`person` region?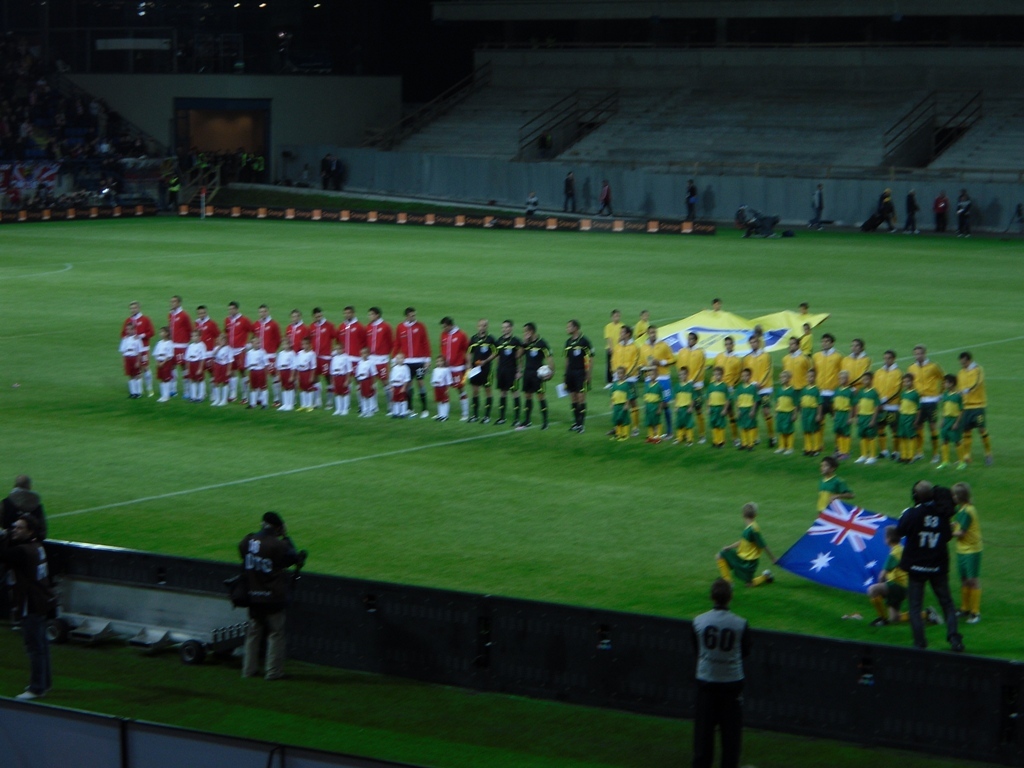
<box>116,323,144,399</box>
